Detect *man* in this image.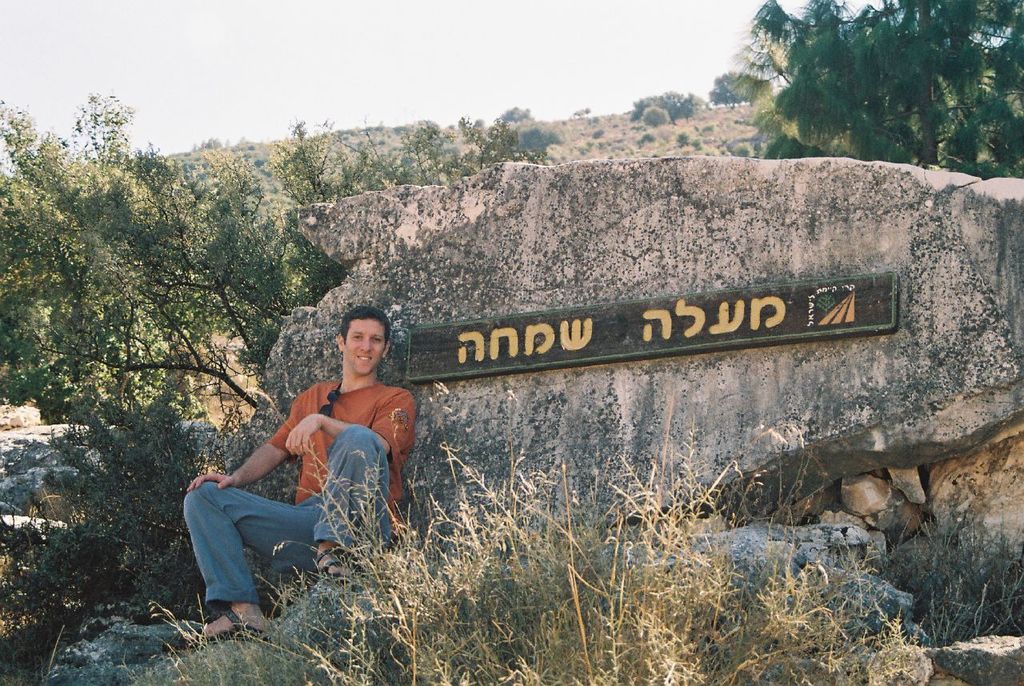
Detection: x1=182, y1=305, x2=415, y2=643.
